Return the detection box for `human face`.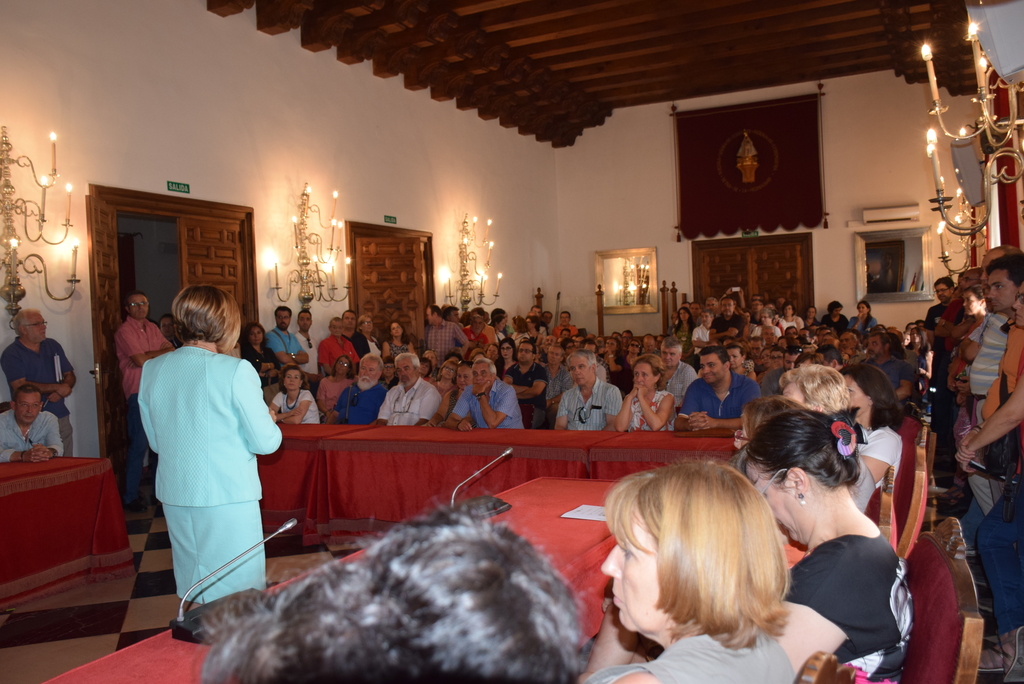
bbox=[568, 359, 592, 386].
